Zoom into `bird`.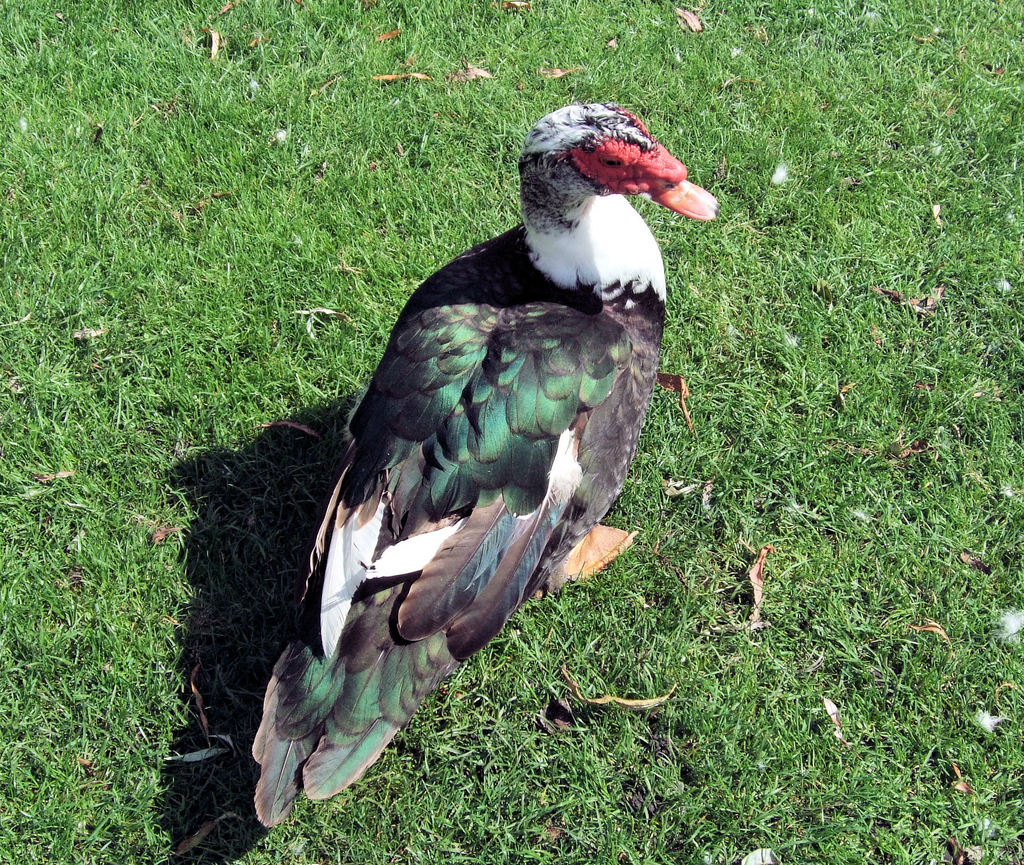
Zoom target: [281, 94, 710, 856].
